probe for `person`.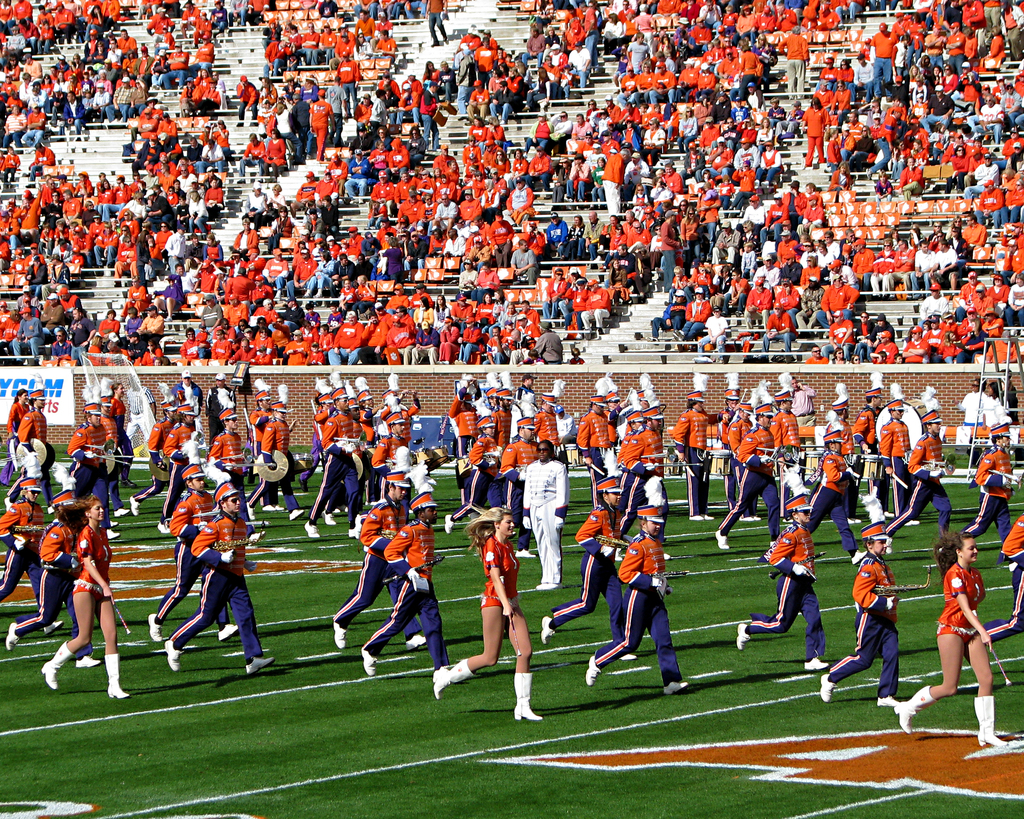
Probe result: 118 280 148 321.
